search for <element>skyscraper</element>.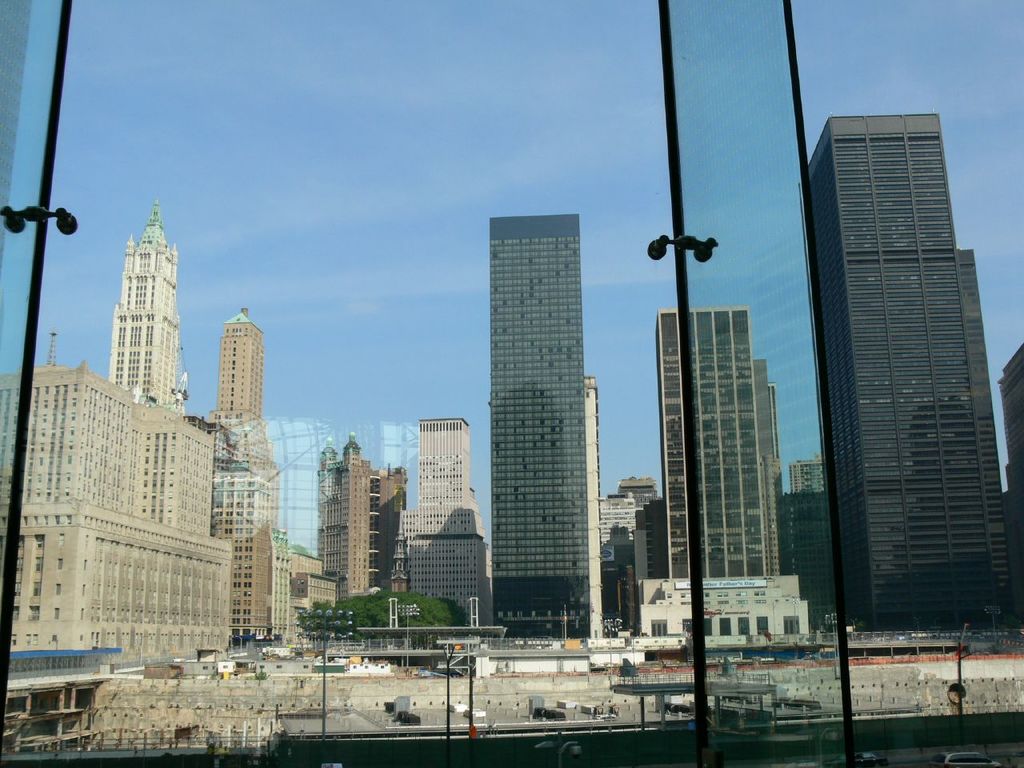
Found at [x1=392, y1=419, x2=515, y2=634].
